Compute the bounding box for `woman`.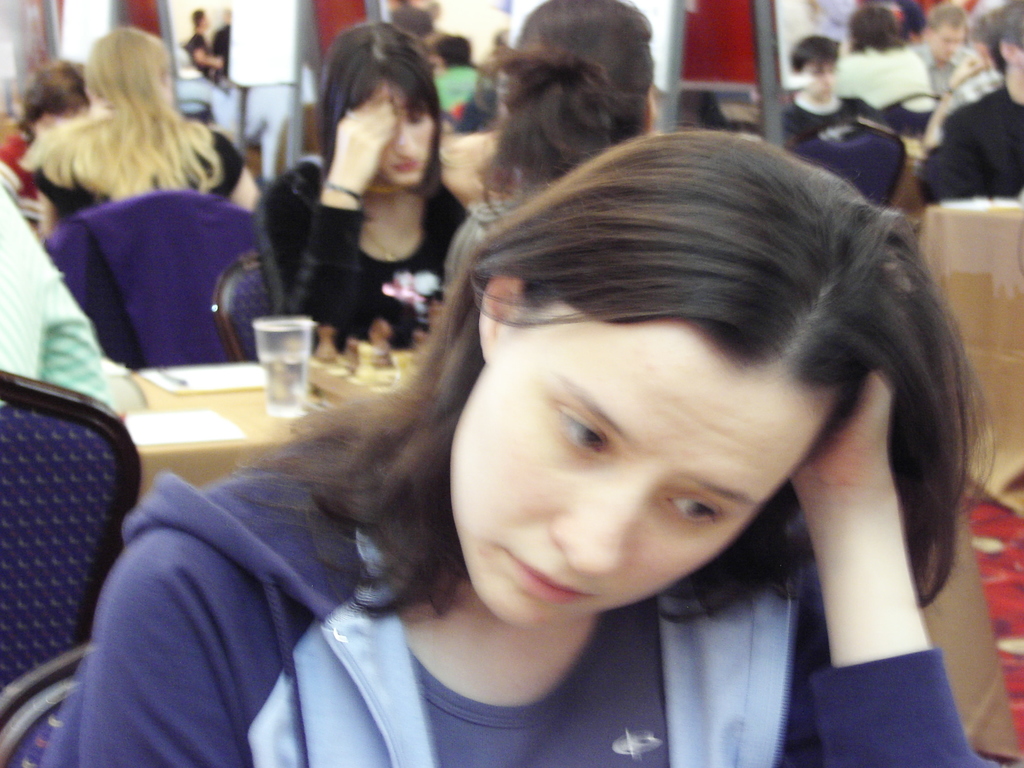
[x1=35, y1=24, x2=271, y2=240].
